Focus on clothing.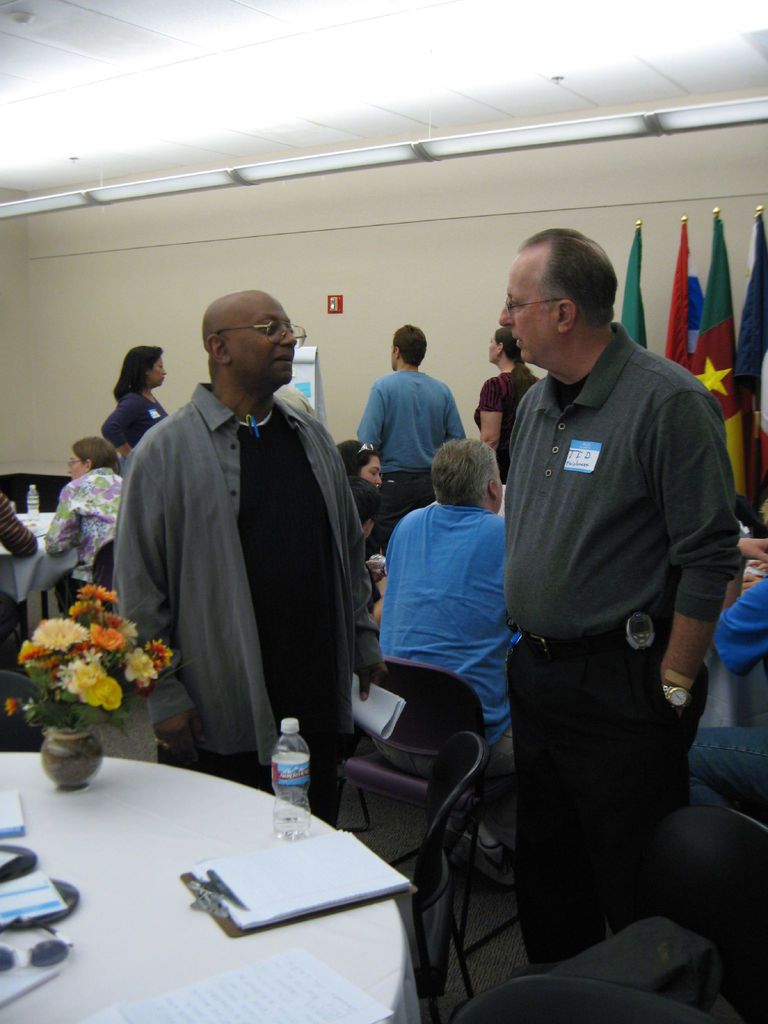
Focused at 376 496 525 780.
